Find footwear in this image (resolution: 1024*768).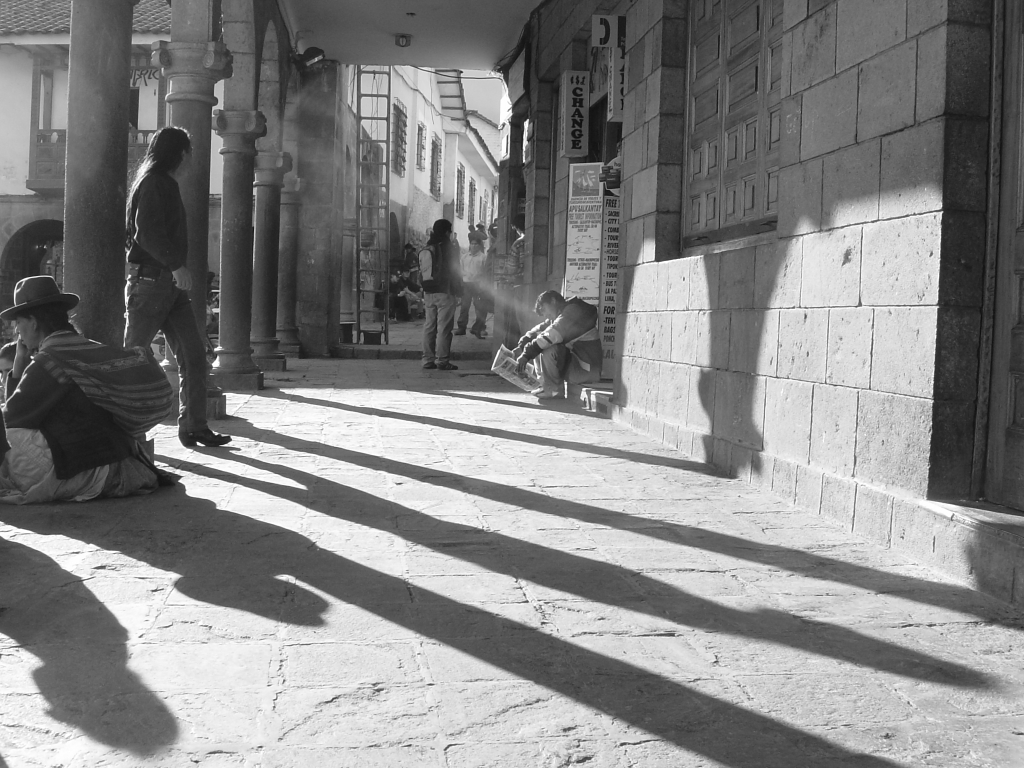
175:417:235:448.
